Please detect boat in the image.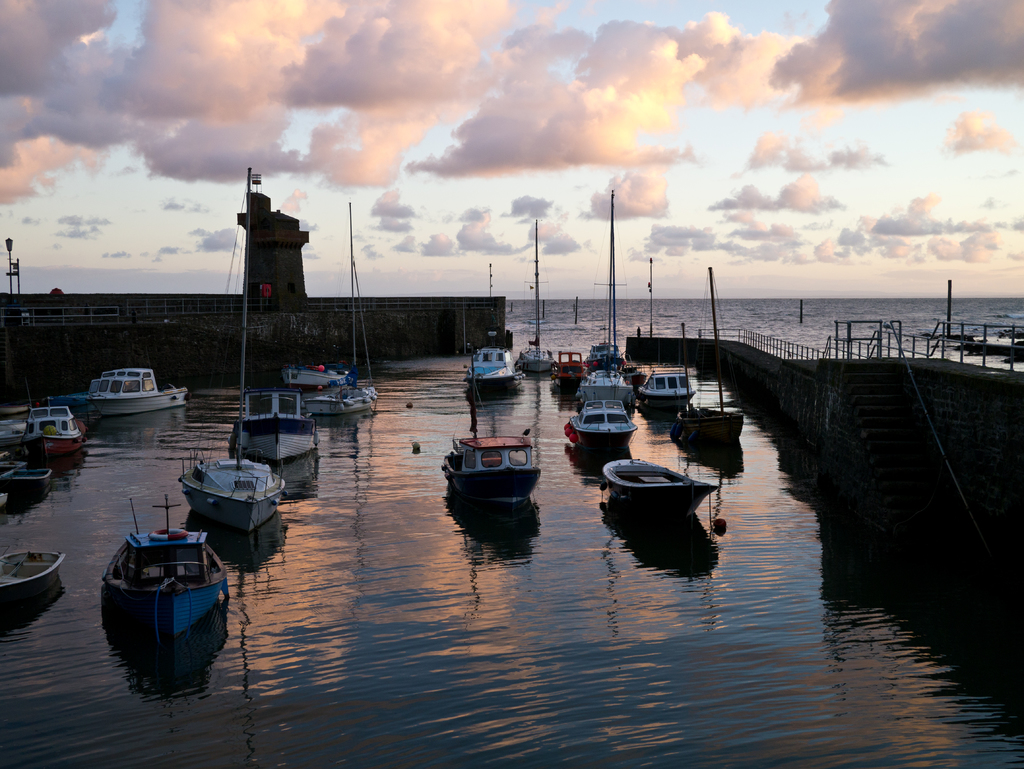
box=[552, 350, 587, 384].
